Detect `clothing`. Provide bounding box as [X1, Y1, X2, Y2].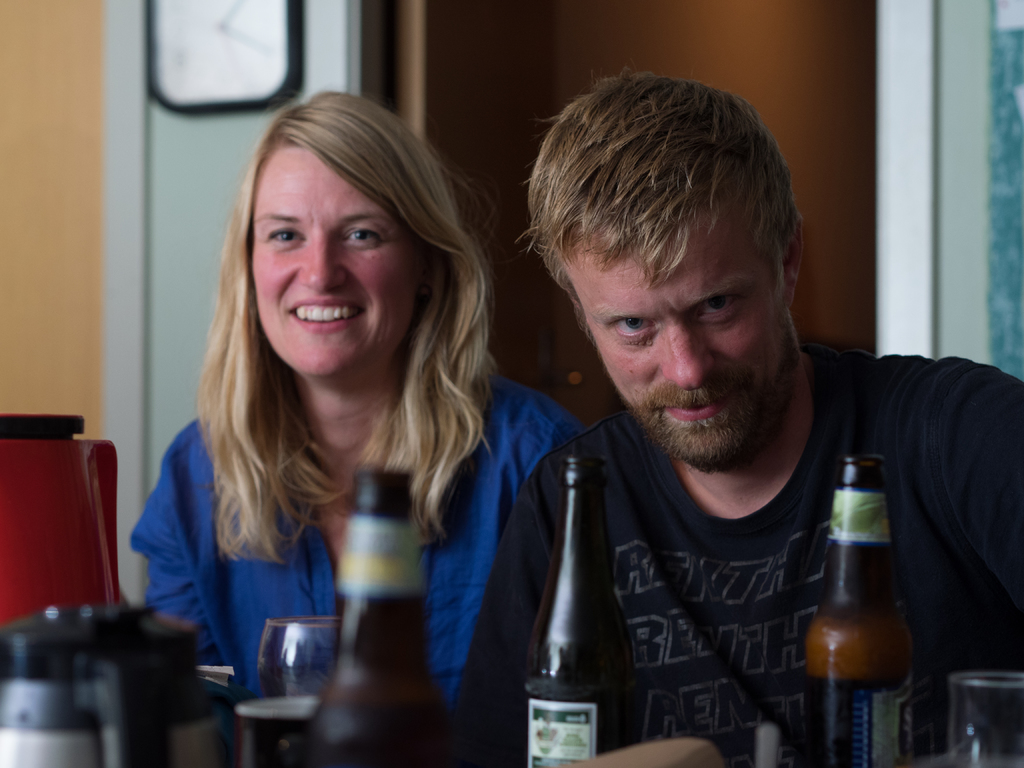
[119, 384, 565, 709].
